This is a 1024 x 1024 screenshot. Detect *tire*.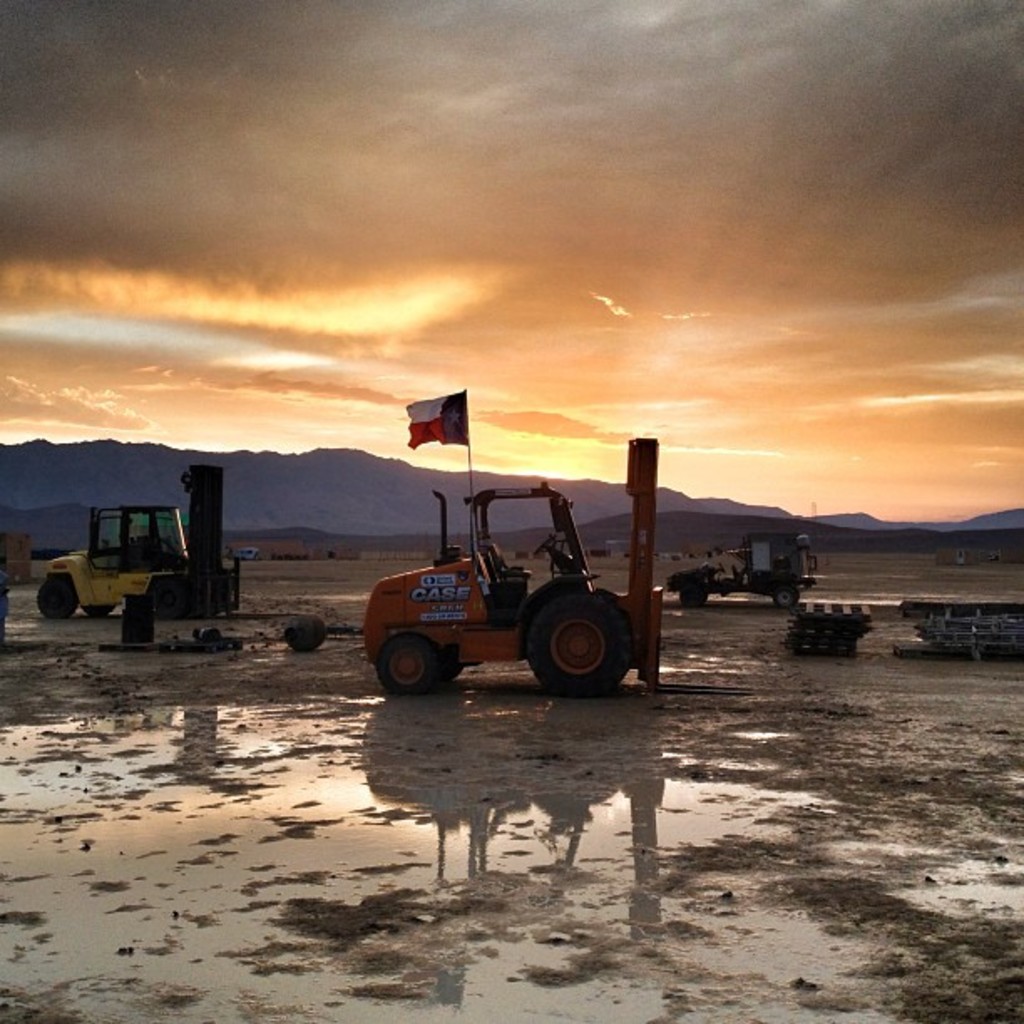
select_region(35, 579, 72, 617).
